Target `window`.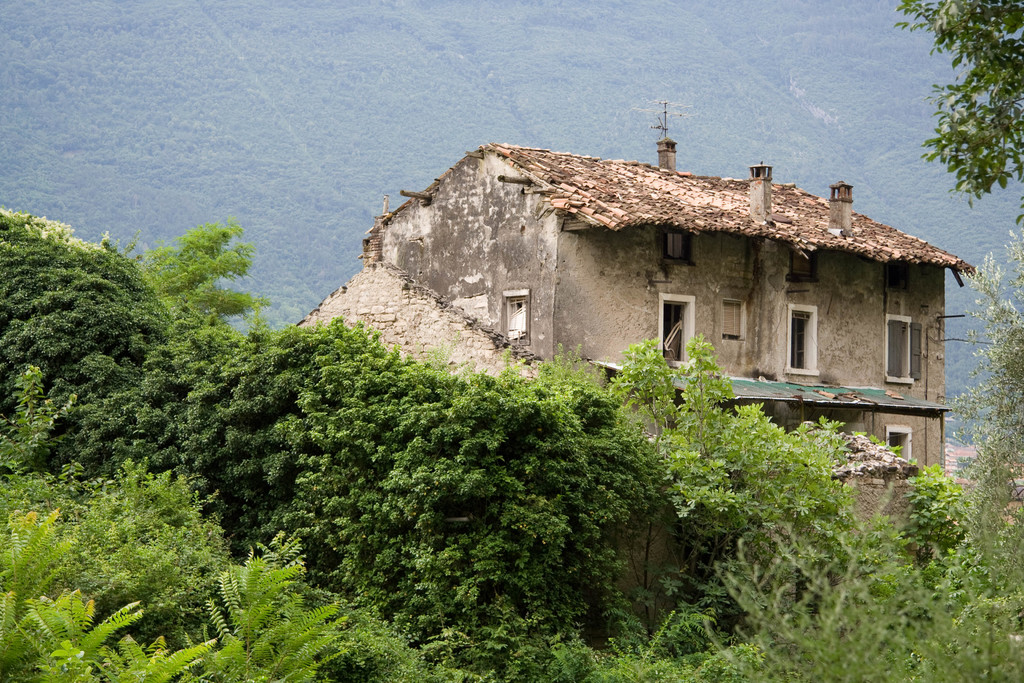
Target region: locate(658, 226, 694, 265).
